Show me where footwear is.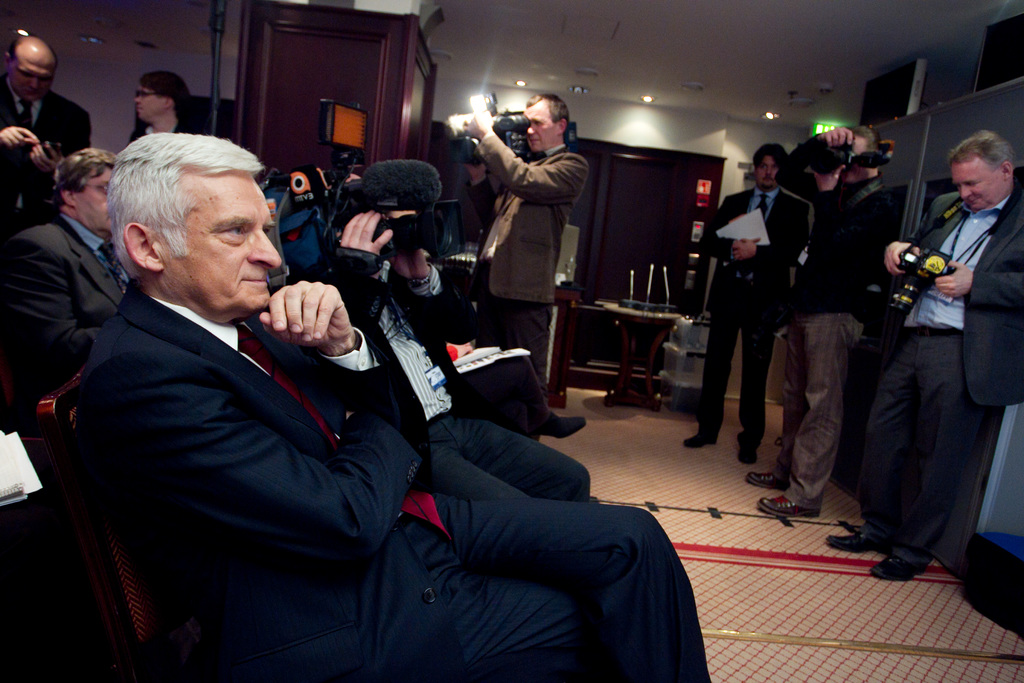
footwear is at rect(876, 557, 911, 582).
